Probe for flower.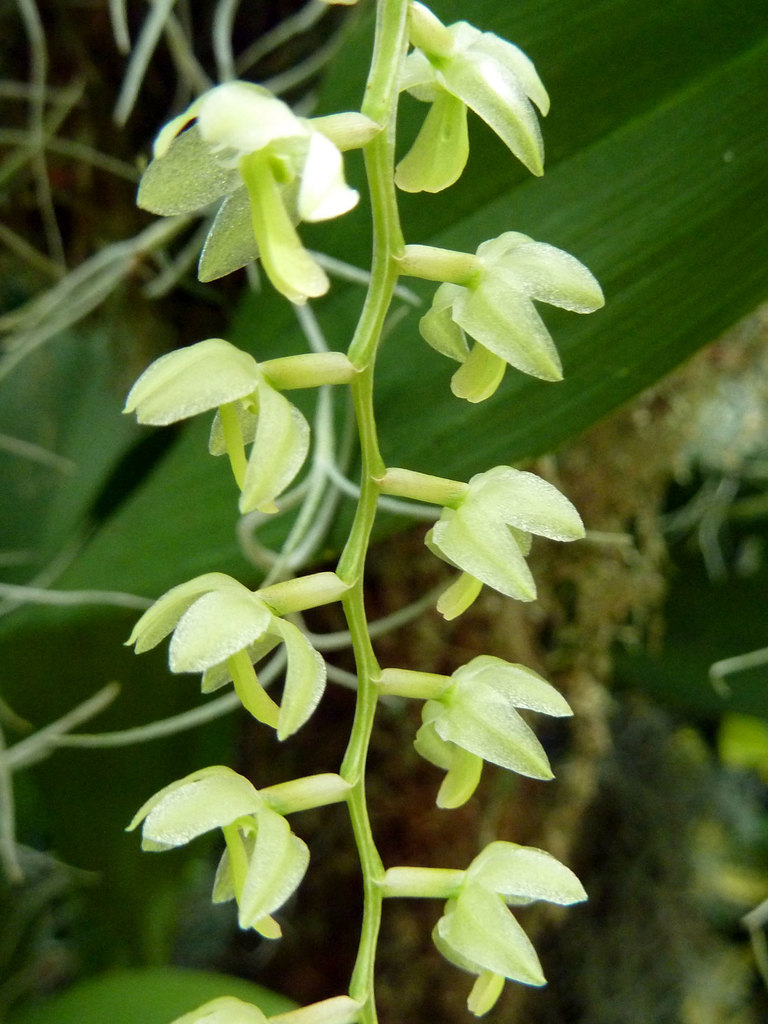
Probe result: (132,75,356,281).
